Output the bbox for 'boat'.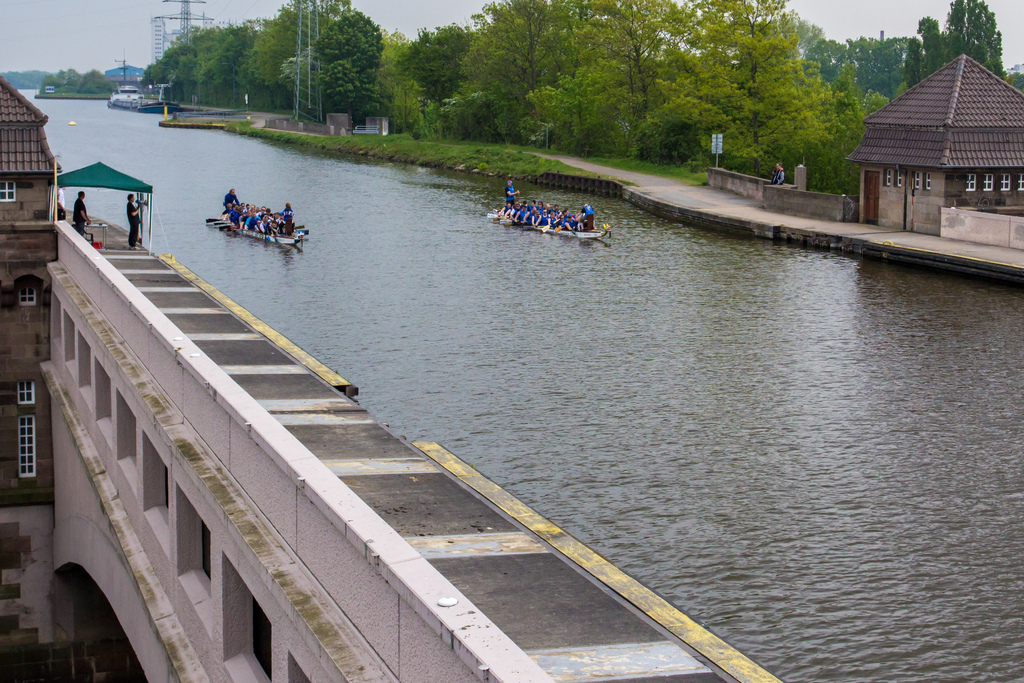
x1=213 y1=210 x2=301 y2=245.
